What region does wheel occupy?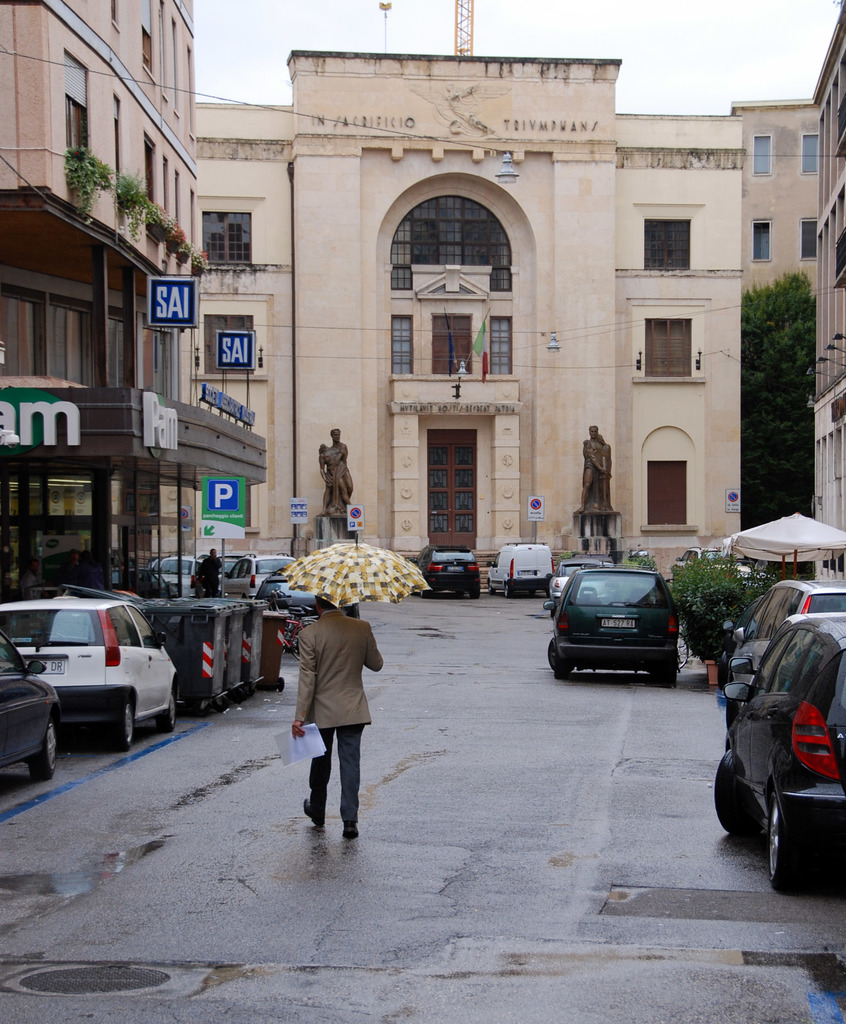
(216,696,228,710).
